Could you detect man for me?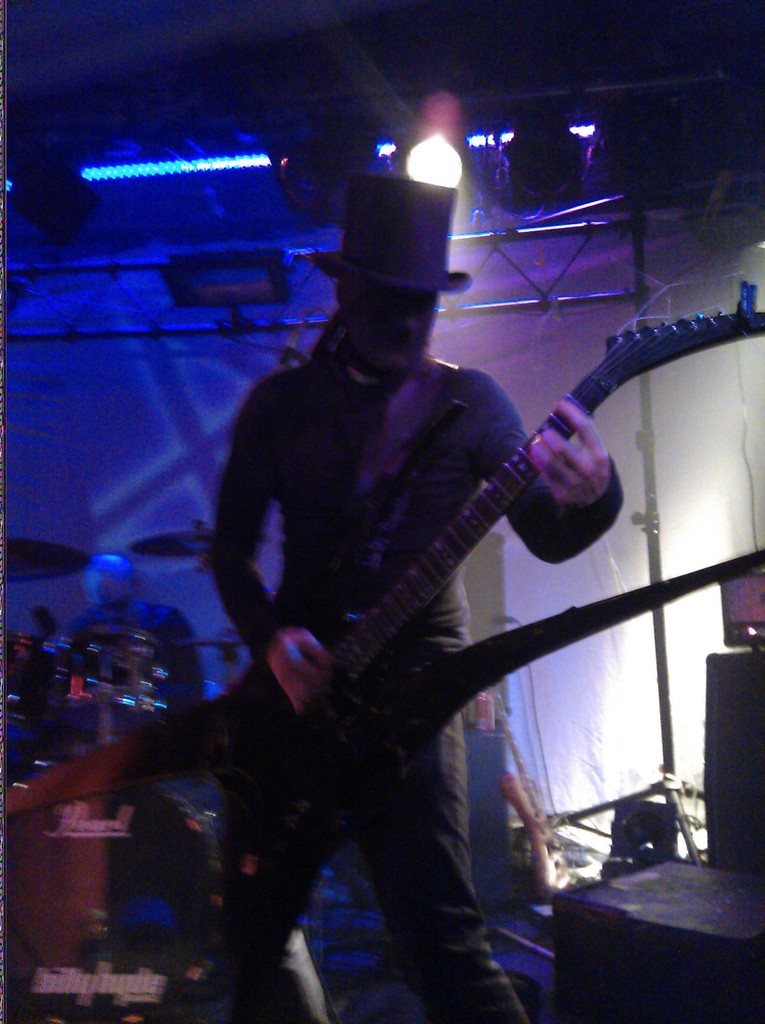
Detection result: (left=187, top=168, right=647, bottom=1023).
